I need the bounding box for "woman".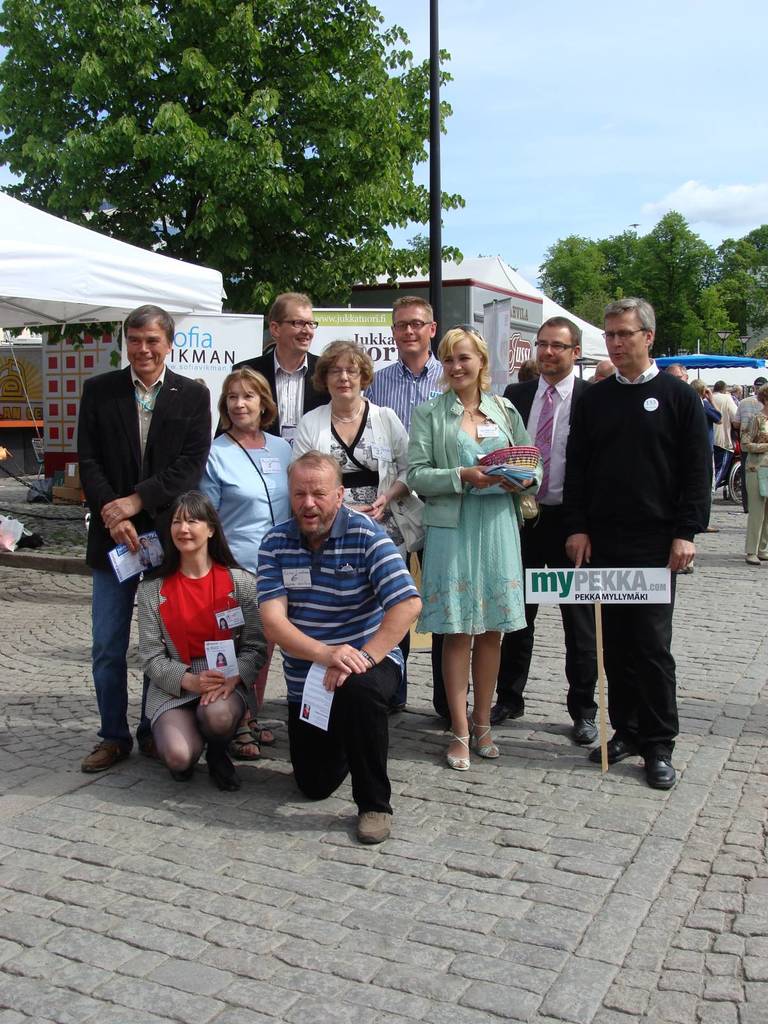
Here it is: (left=405, top=344, right=542, bottom=756).
